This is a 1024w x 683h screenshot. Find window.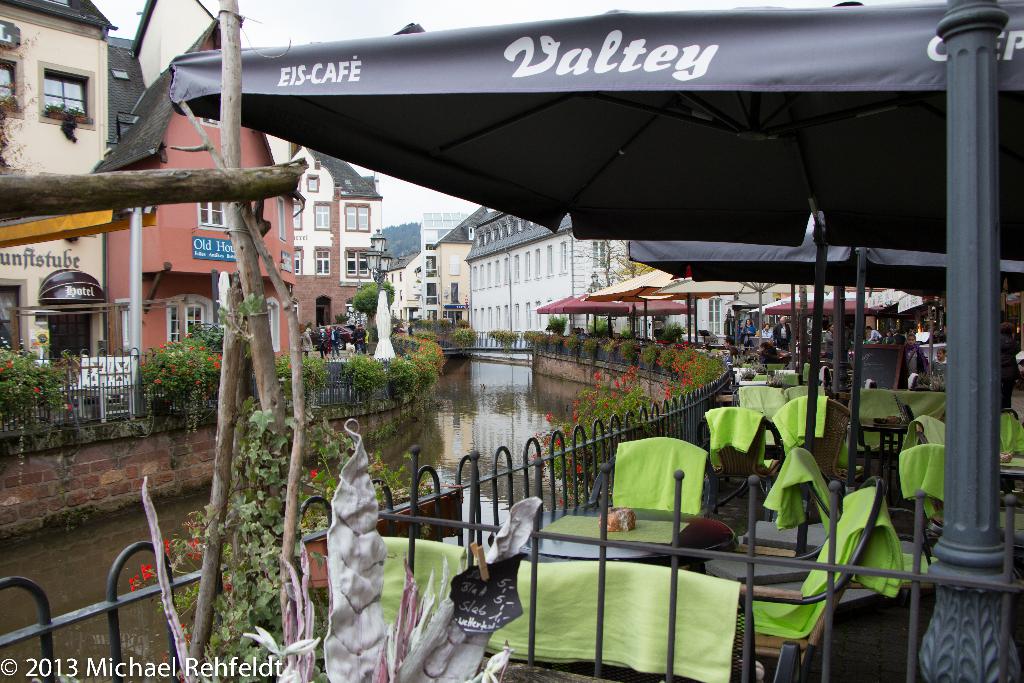
Bounding box: Rect(346, 248, 371, 279).
